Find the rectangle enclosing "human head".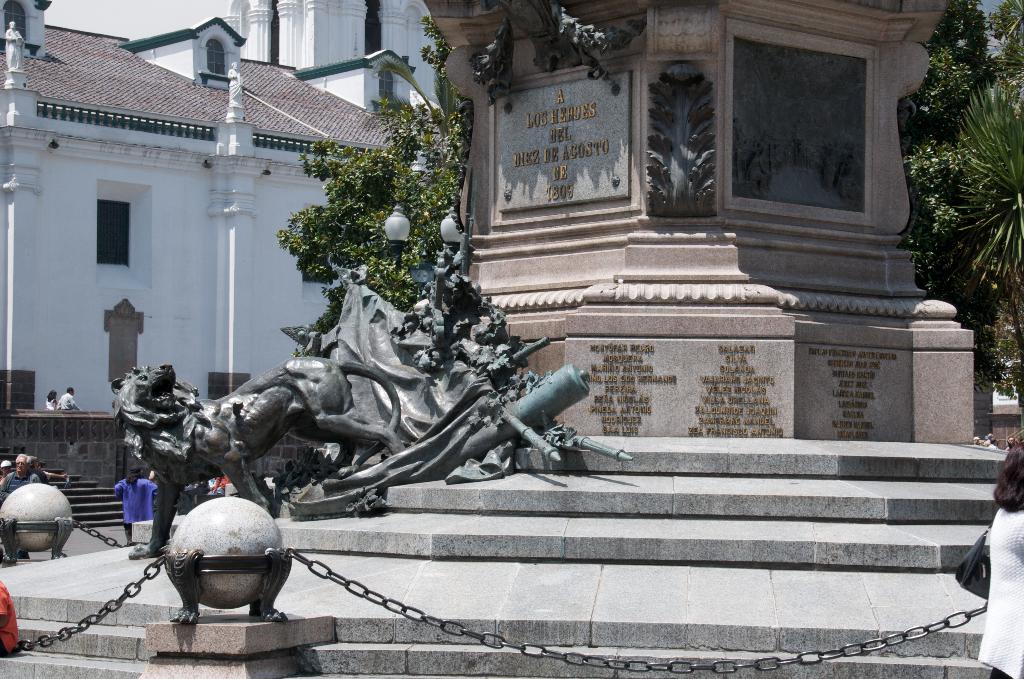
(x1=128, y1=467, x2=145, y2=481).
